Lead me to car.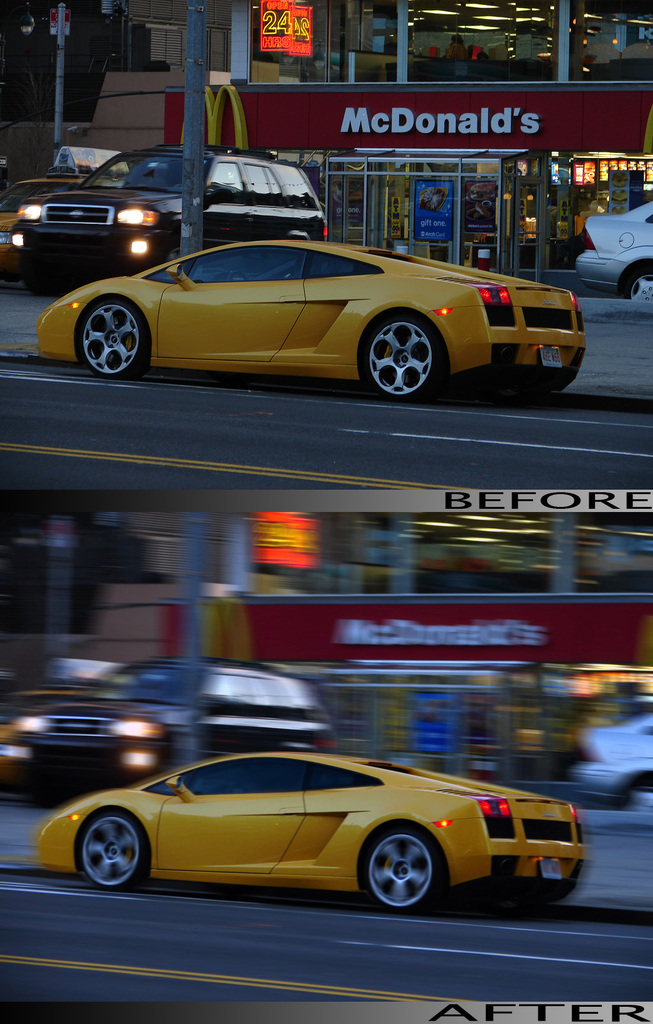
Lead to 579, 204, 652, 305.
